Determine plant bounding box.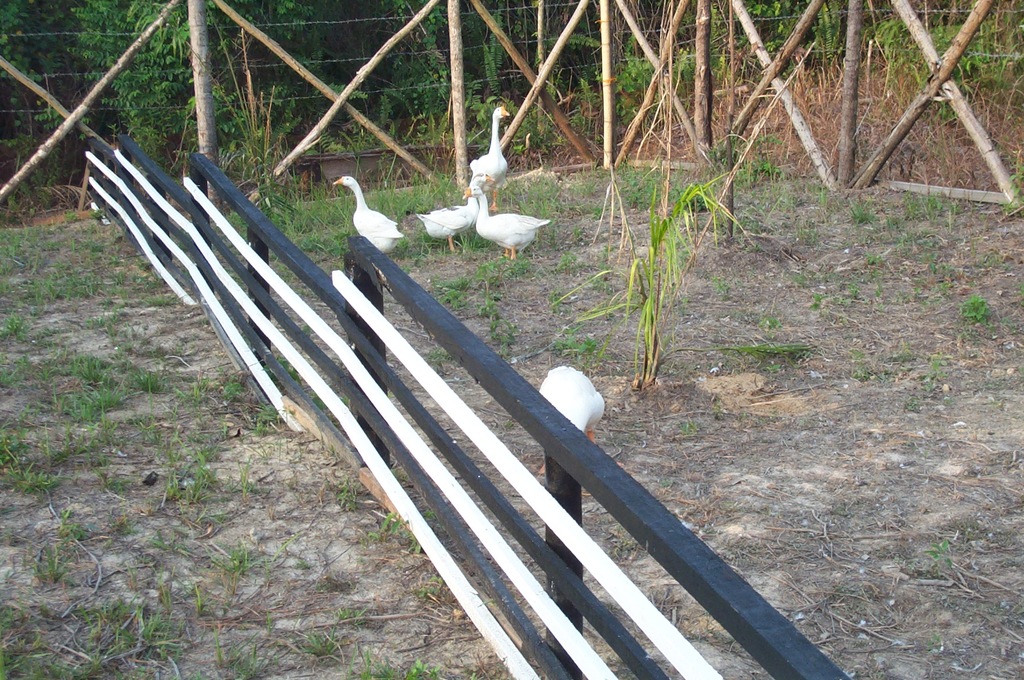
Determined: x1=400 y1=84 x2=447 y2=154.
